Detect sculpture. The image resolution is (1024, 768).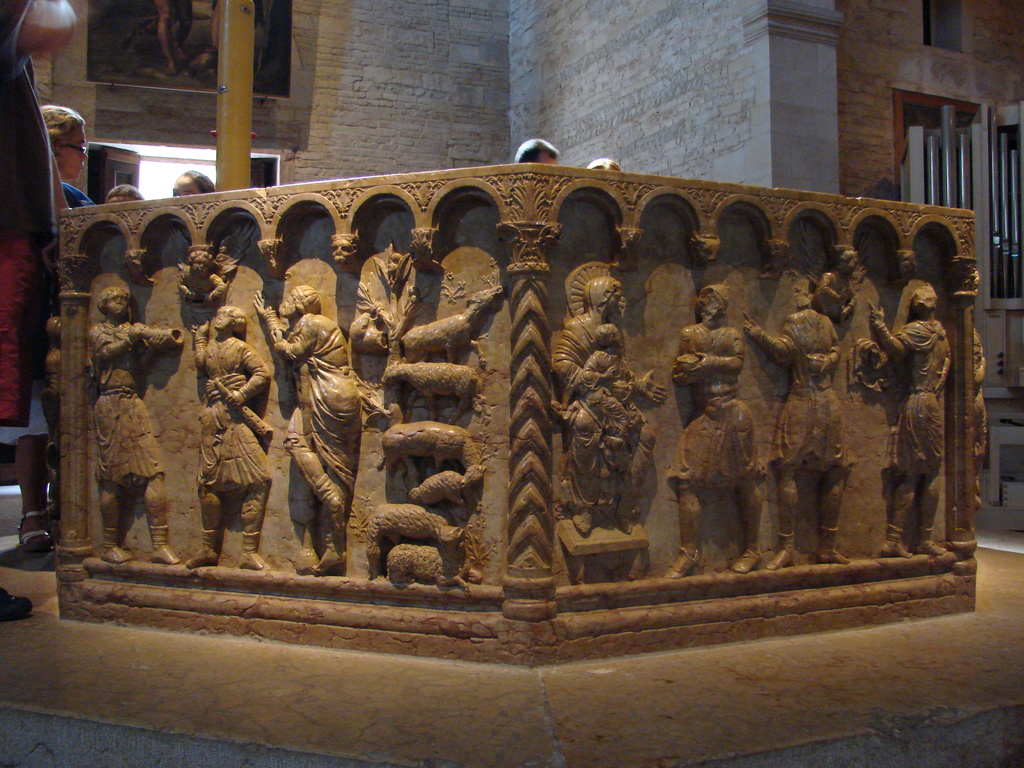
bbox(356, 398, 469, 610).
